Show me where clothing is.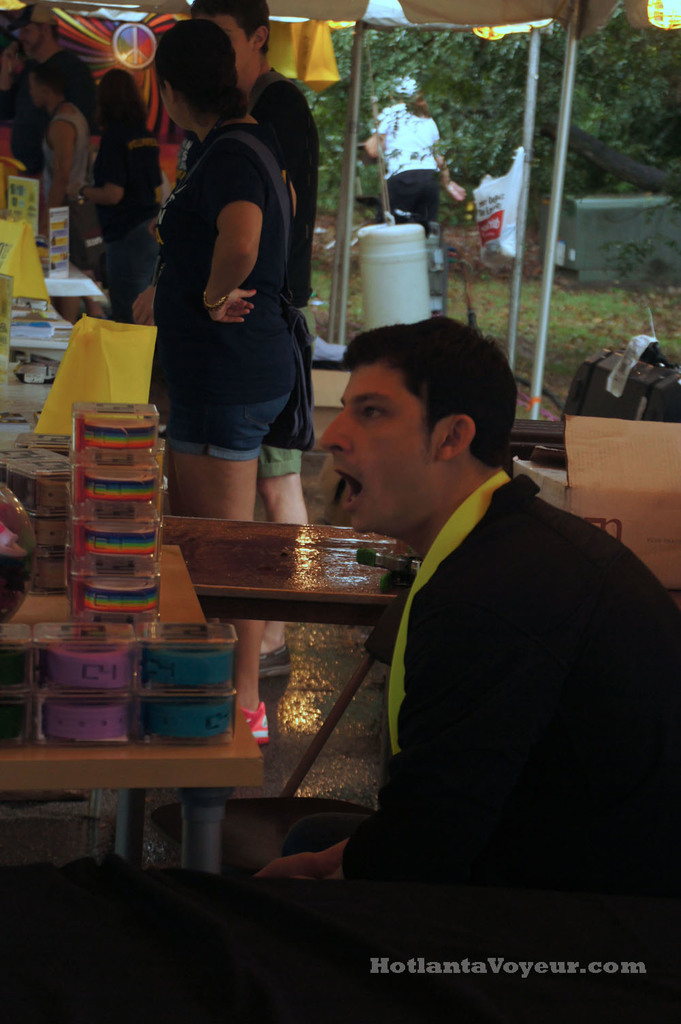
clothing is at Rect(32, 102, 102, 262).
